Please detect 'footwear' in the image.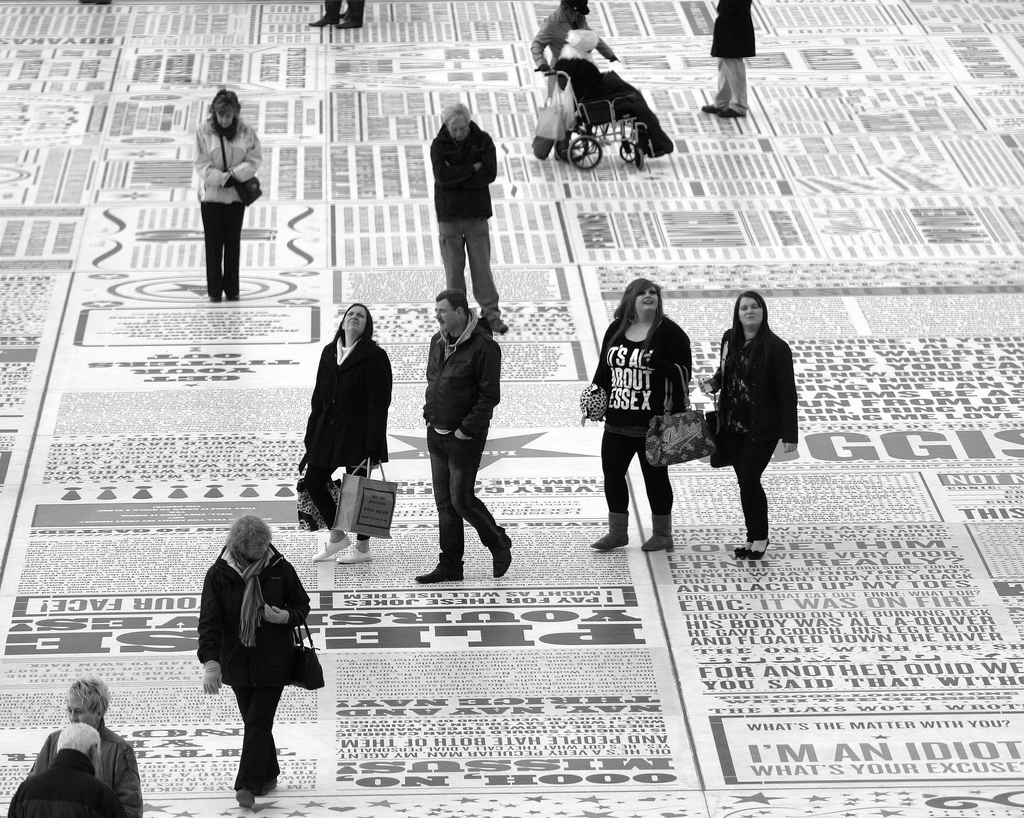
detection(335, 538, 374, 560).
